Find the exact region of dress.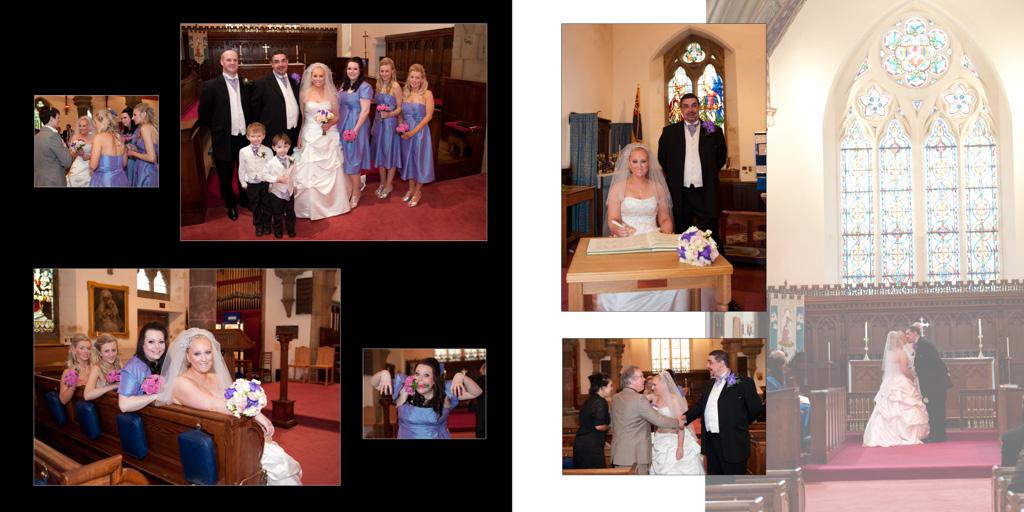
Exact region: crop(370, 96, 401, 172).
